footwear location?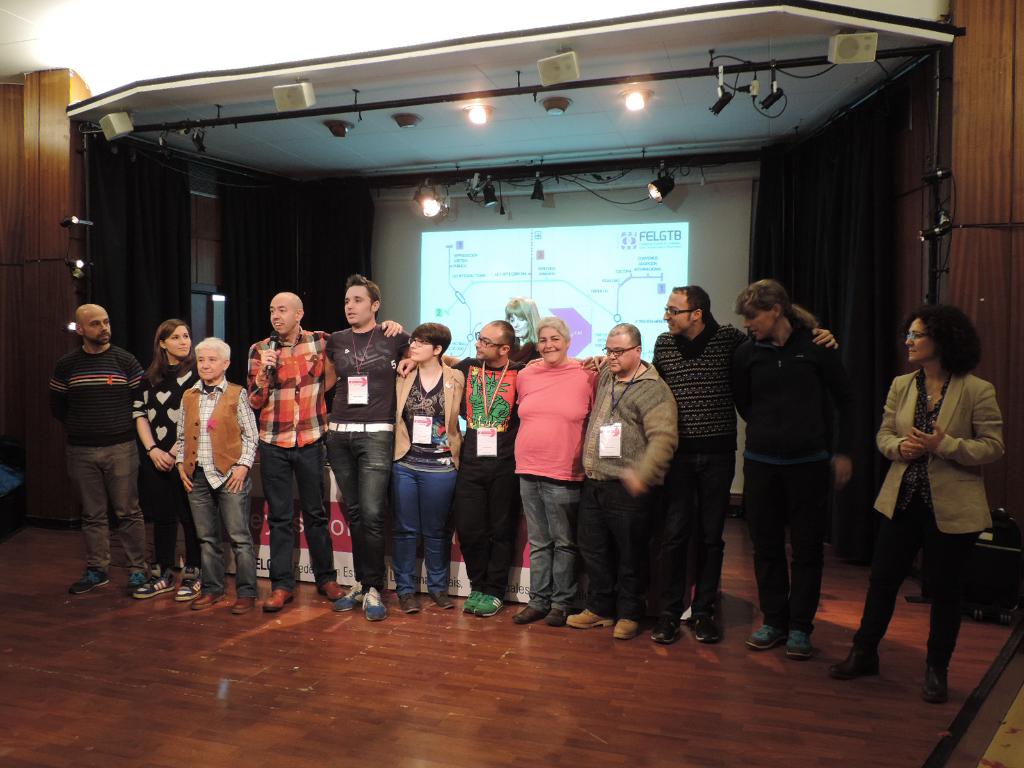
735,623,799,651
